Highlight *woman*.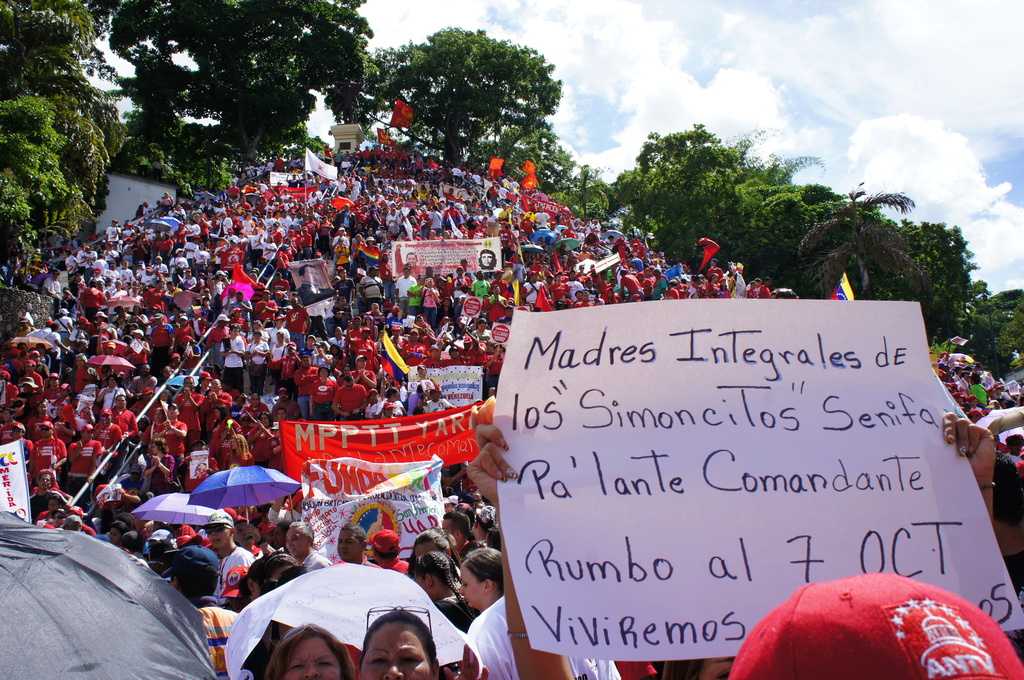
Highlighted region: 224/437/257/474.
